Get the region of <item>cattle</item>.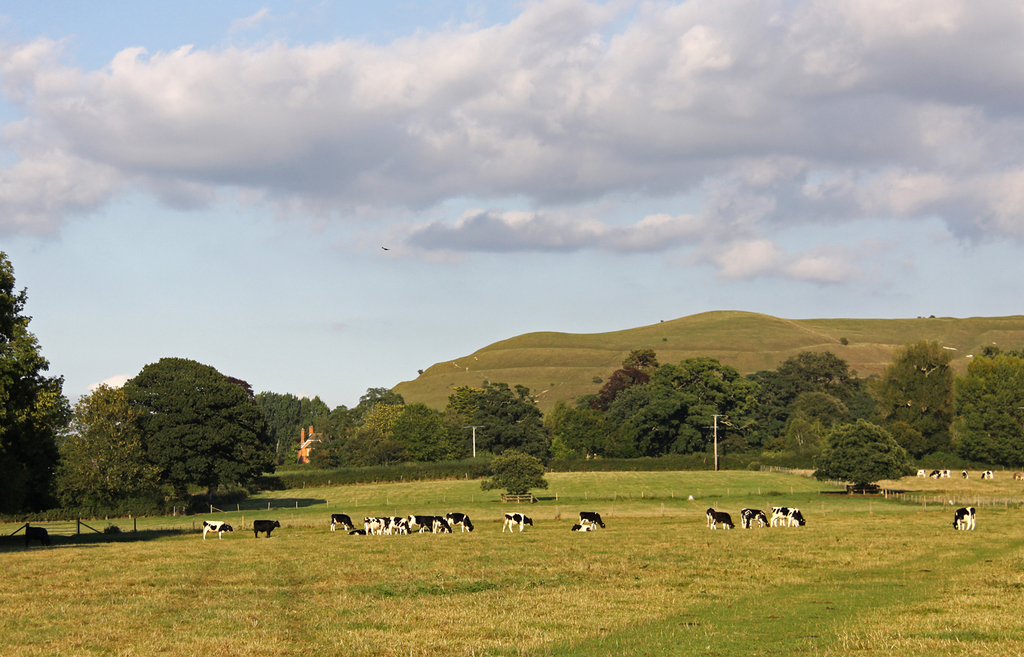
(left=782, top=508, right=803, bottom=522).
